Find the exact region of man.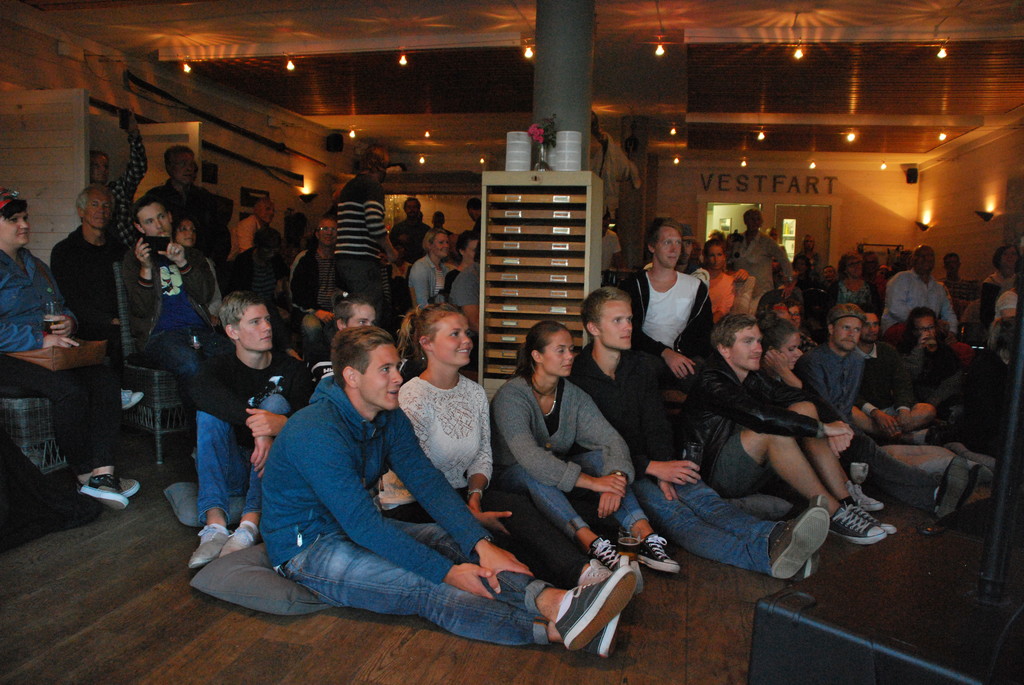
Exact region: locate(198, 290, 305, 571).
